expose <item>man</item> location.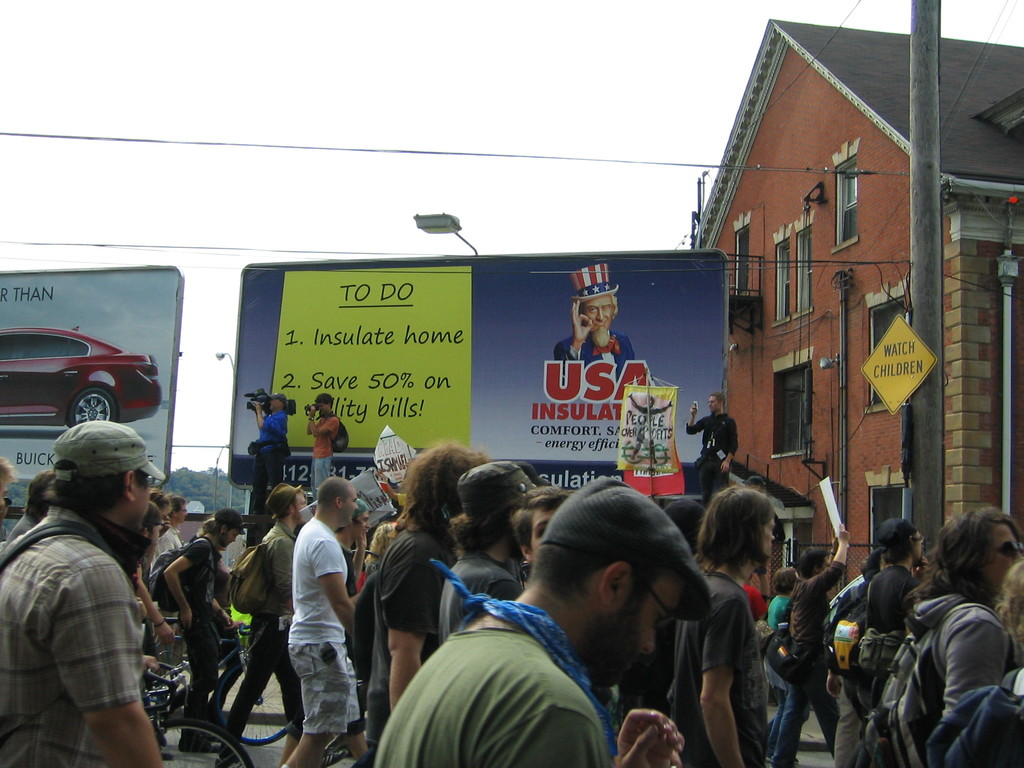
Exposed at <box>252,393,295,516</box>.
